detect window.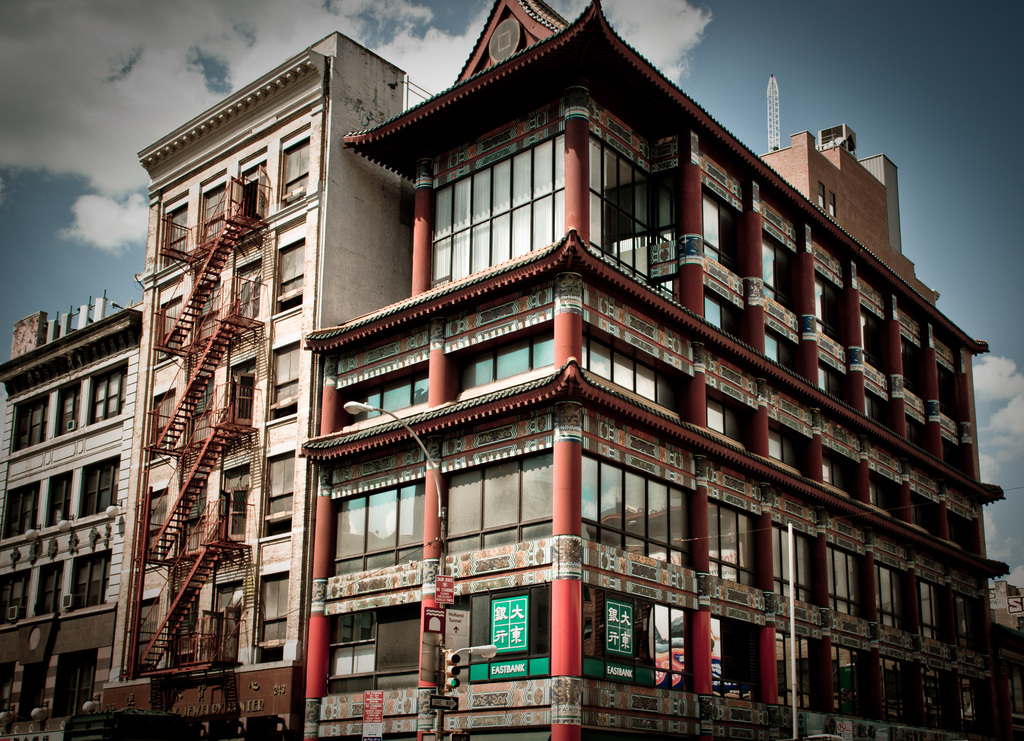
Detected at bbox=(876, 564, 902, 634).
